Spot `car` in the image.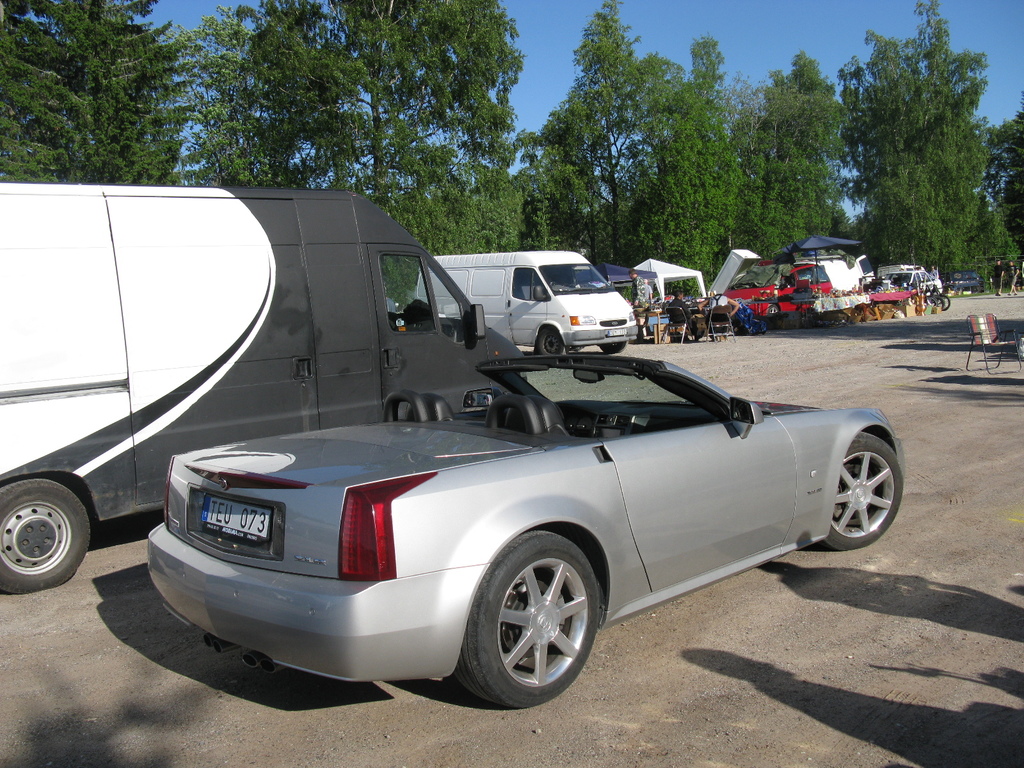
`car` found at 132, 321, 885, 726.
